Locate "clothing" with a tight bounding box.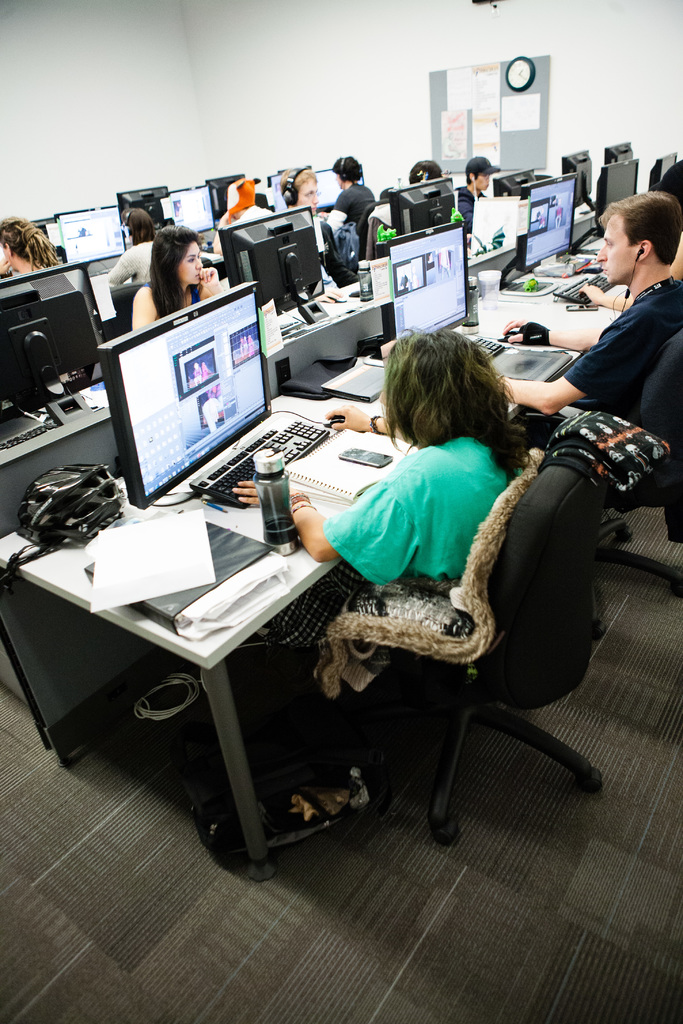
[570,283,682,442].
